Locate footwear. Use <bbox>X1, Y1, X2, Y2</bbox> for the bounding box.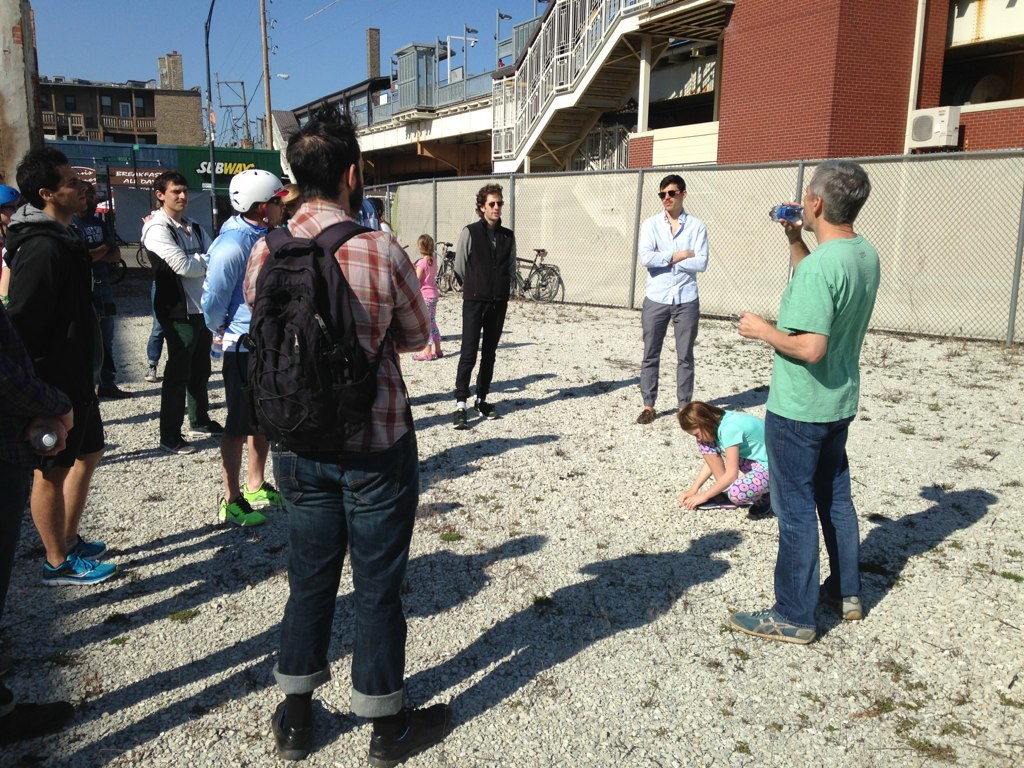
<bbox>635, 402, 660, 423</bbox>.
